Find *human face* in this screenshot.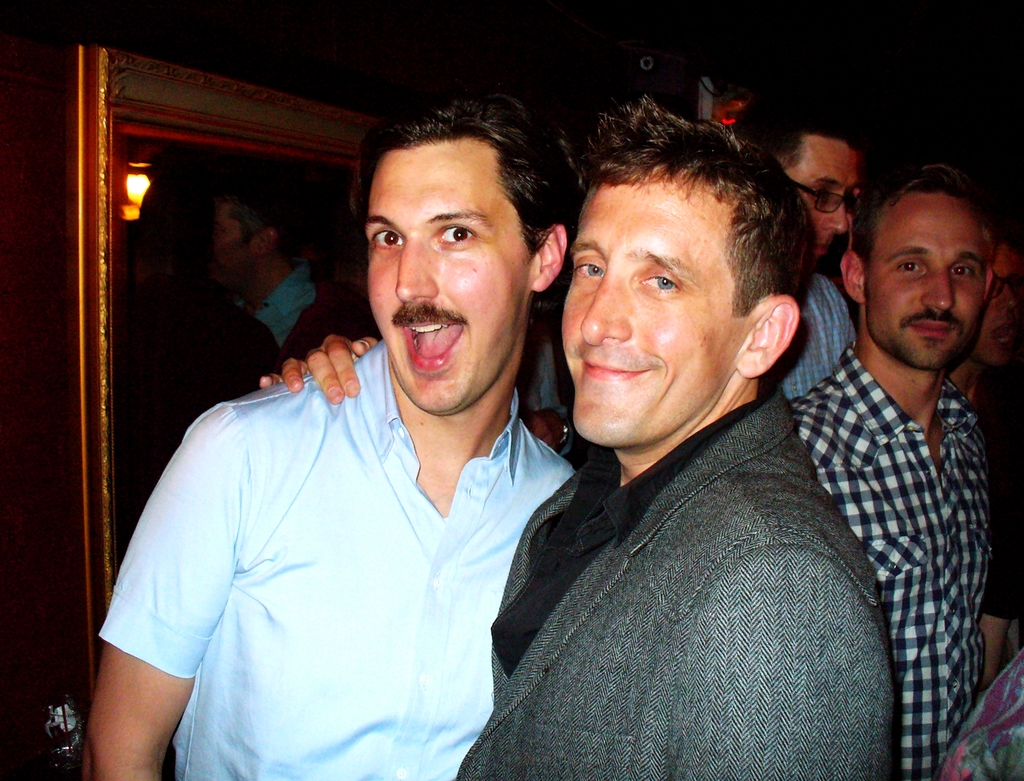
The bounding box for *human face* is bbox=[987, 245, 1022, 358].
